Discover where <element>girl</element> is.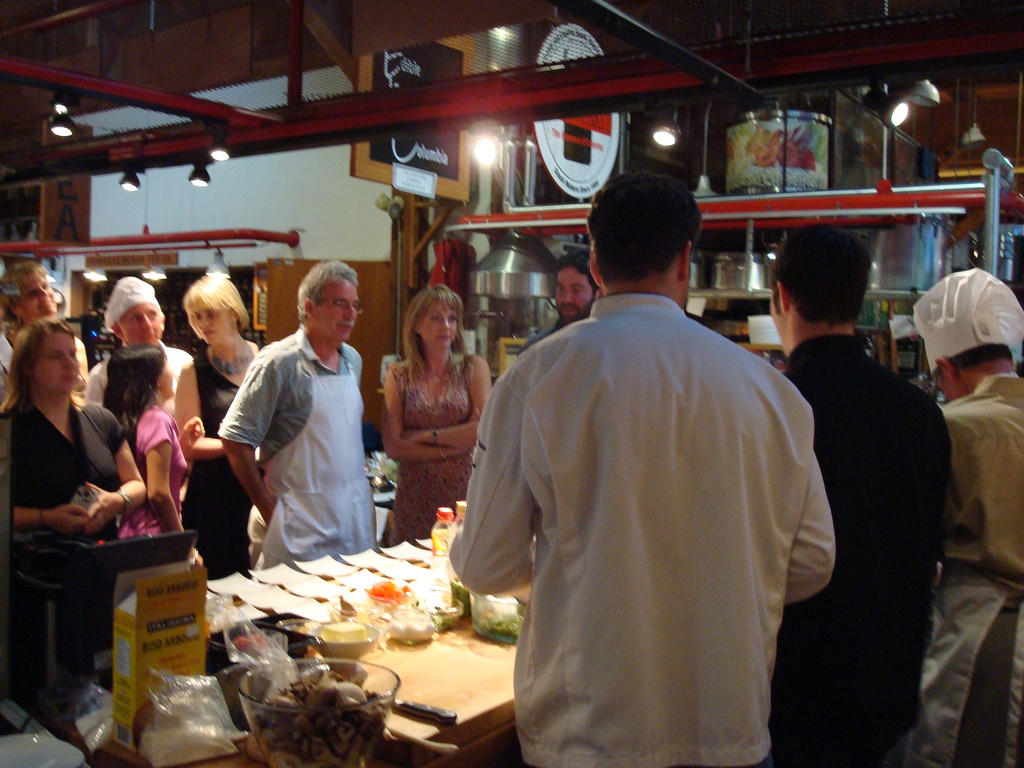
Discovered at (177,268,260,573).
